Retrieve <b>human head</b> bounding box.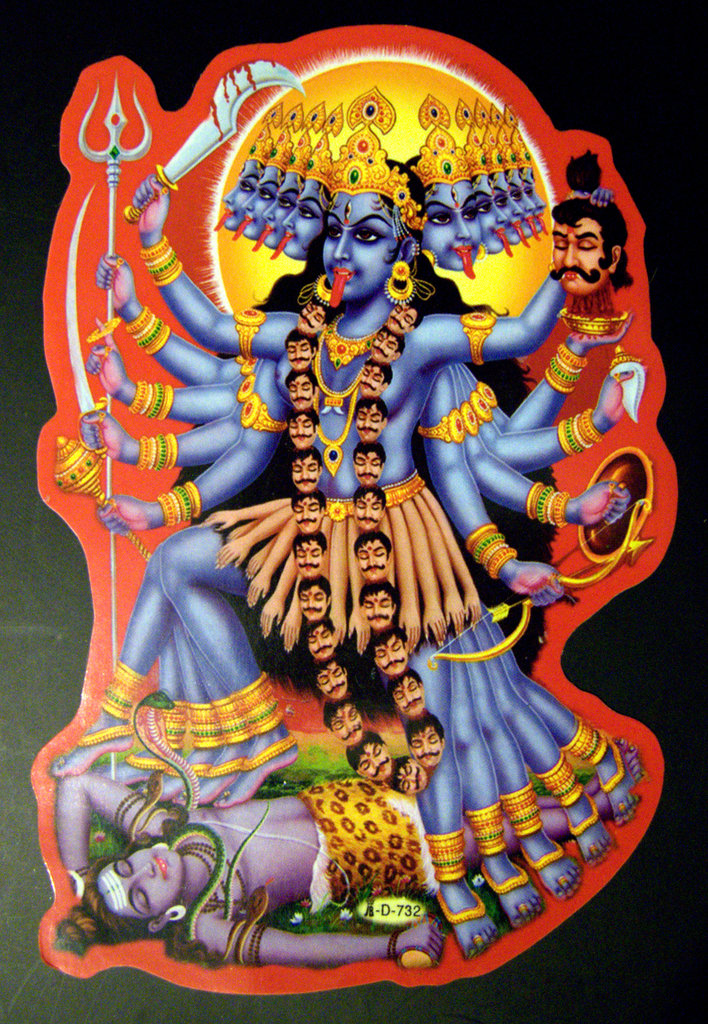
Bounding box: {"left": 345, "top": 728, "right": 390, "bottom": 780}.
